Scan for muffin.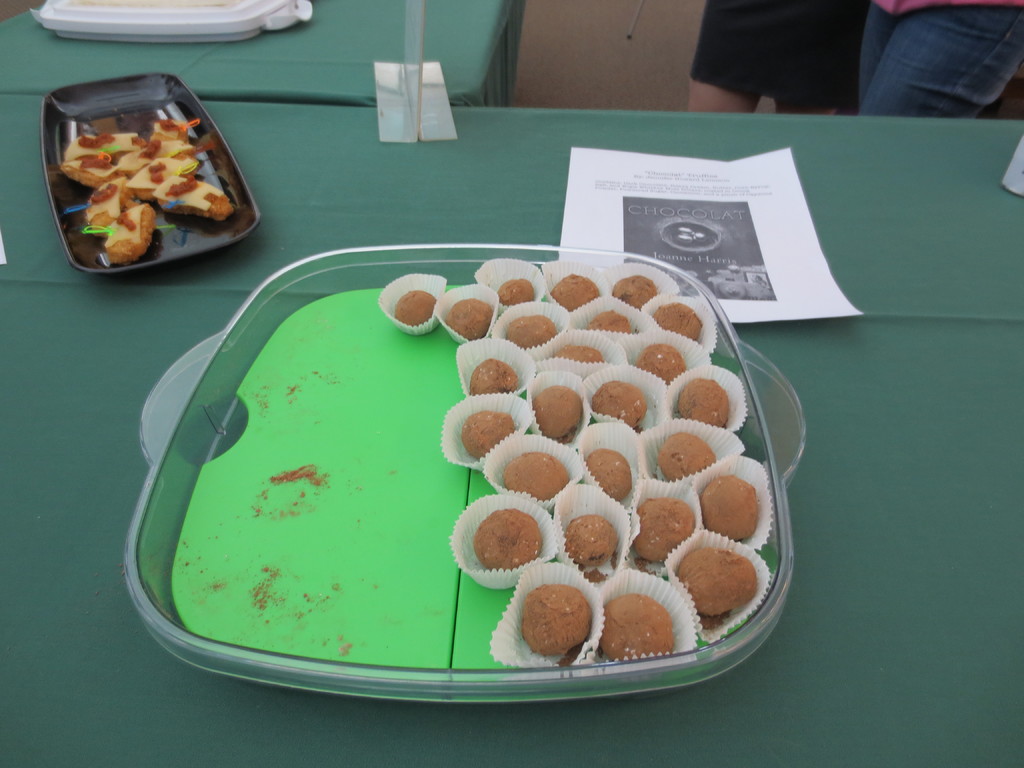
Scan result: bbox=(511, 581, 605, 669).
